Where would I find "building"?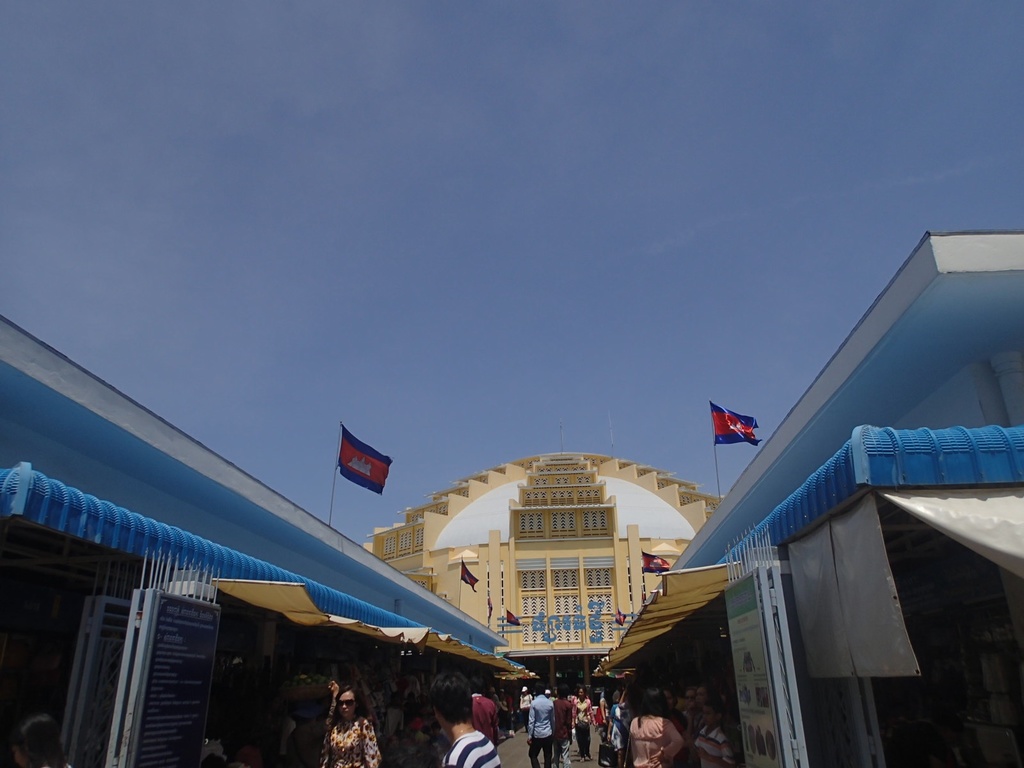
At {"x1": 0, "y1": 307, "x2": 508, "y2": 767}.
